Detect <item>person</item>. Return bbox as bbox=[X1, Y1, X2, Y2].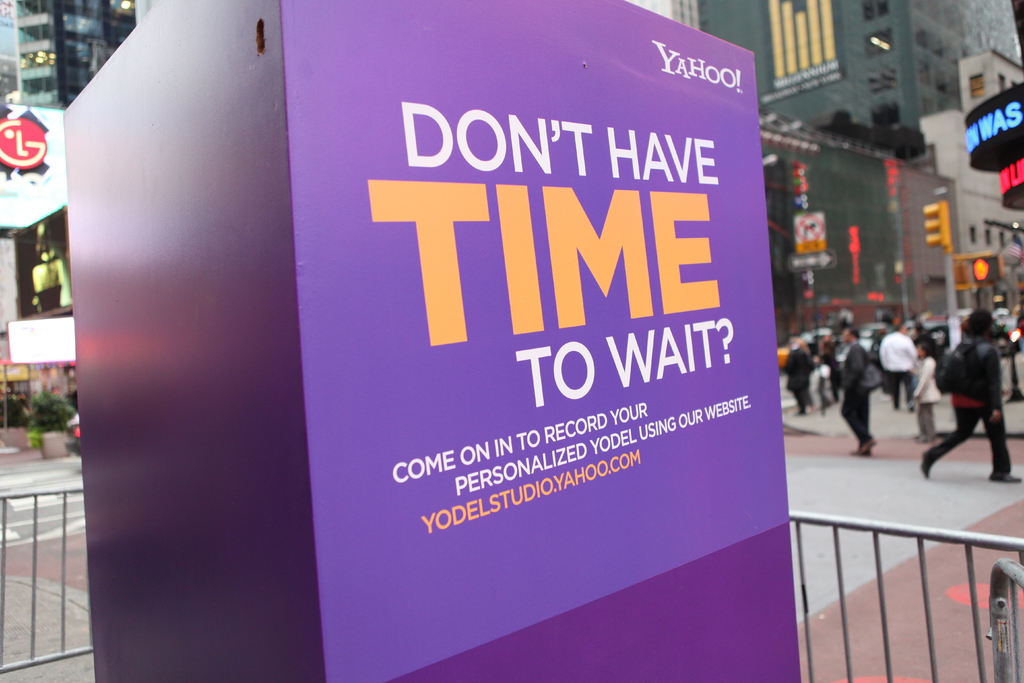
bbox=[781, 334, 815, 415].
